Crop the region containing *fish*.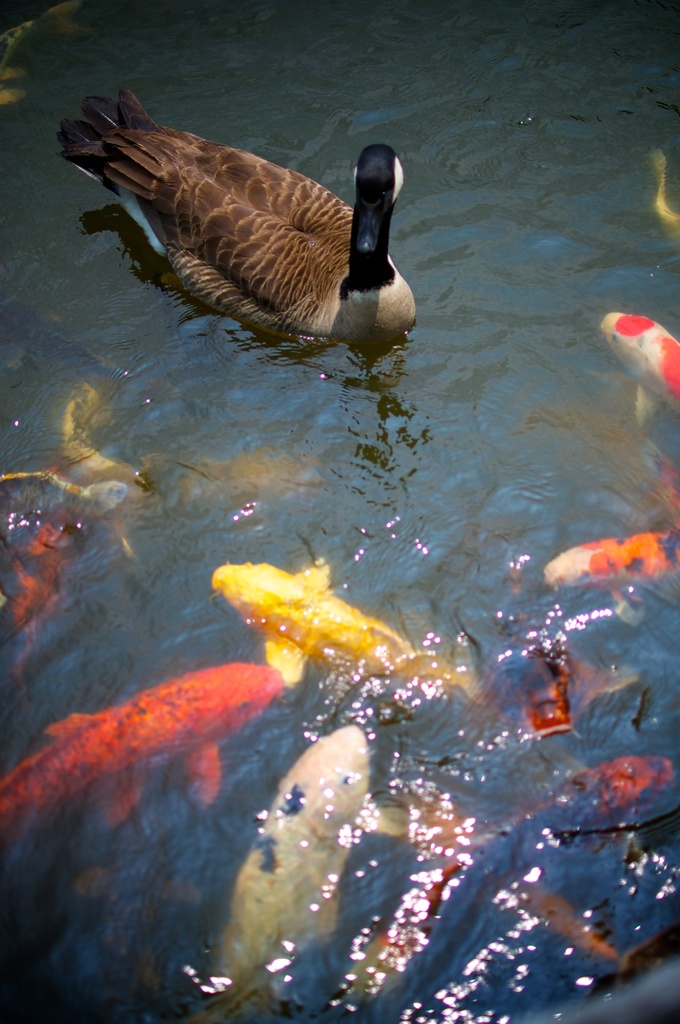
Crop region: (x1=0, y1=653, x2=287, y2=831).
